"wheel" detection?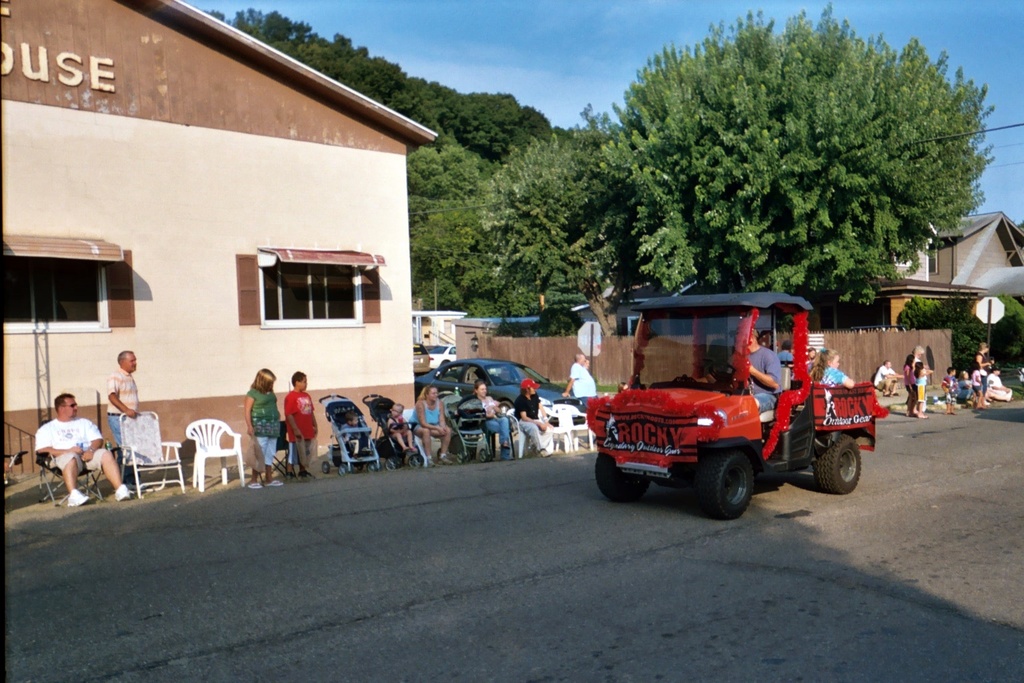
695,451,755,520
